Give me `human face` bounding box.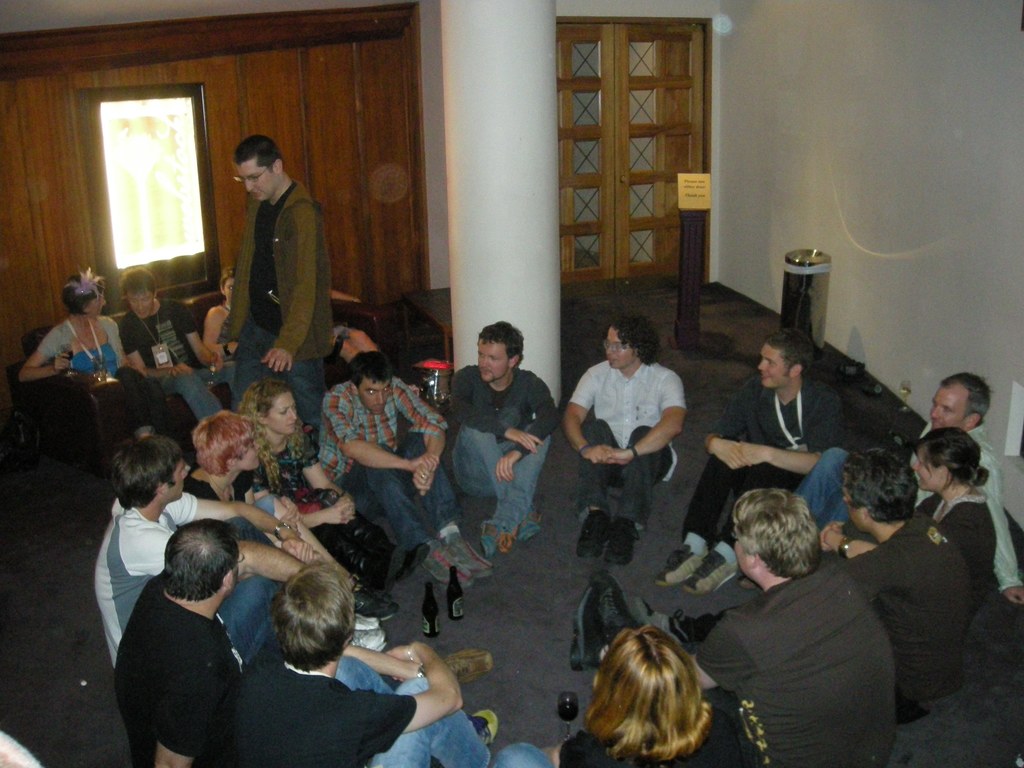
crop(475, 332, 511, 381).
